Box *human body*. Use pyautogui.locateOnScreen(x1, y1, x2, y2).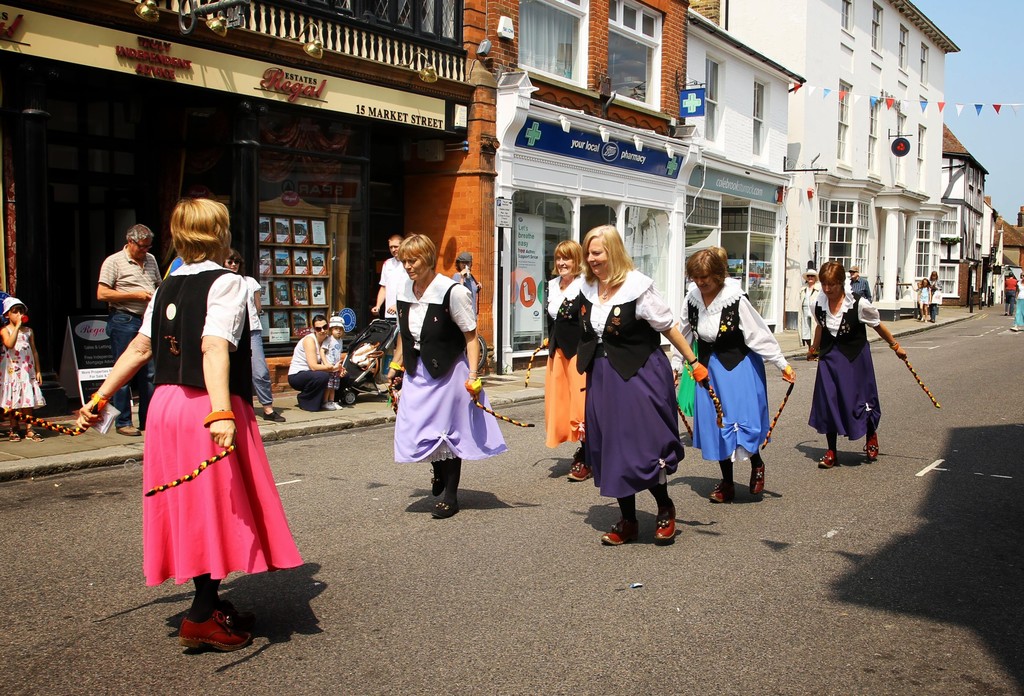
pyautogui.locateOnScreen(847, 265, 870, 303).
